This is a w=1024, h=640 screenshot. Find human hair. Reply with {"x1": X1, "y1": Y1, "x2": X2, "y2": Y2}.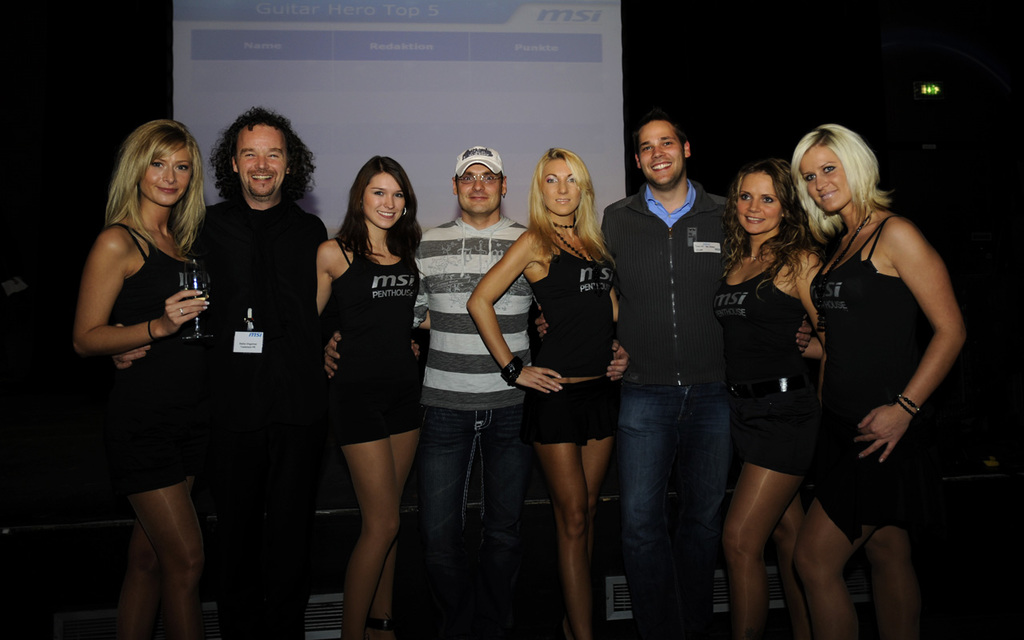
{"x1": 105, "y1": 122, "x2": 212, "y2": 256}.
